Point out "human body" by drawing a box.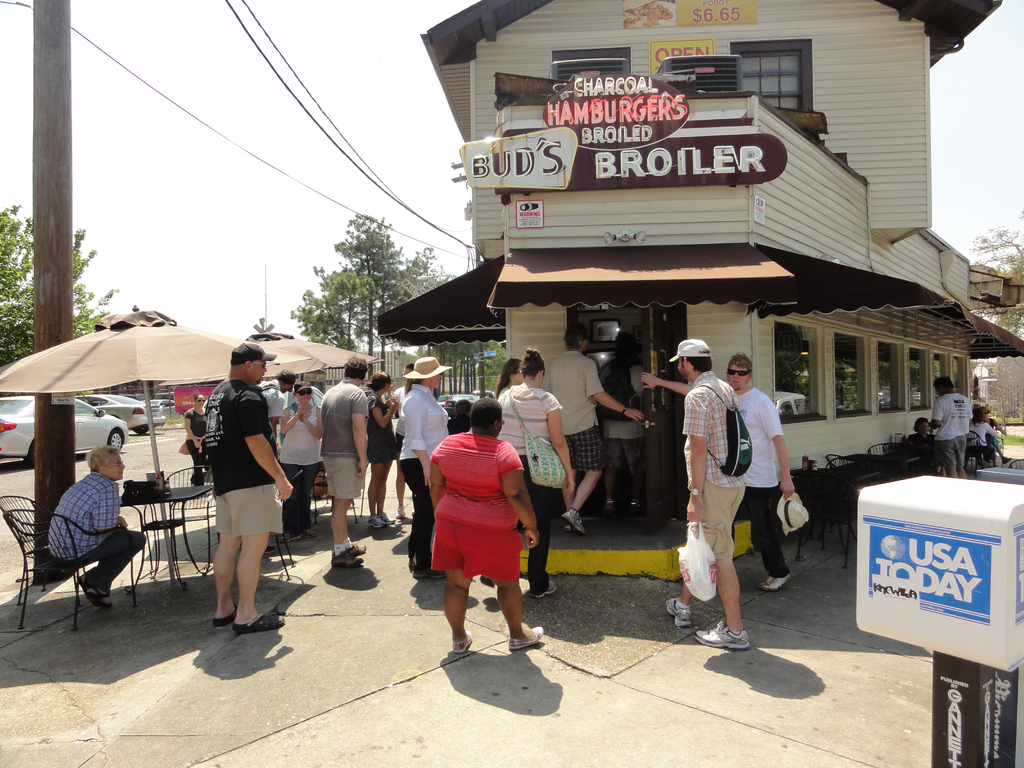
x1=976, y1=395, x2=996, y2=467.
